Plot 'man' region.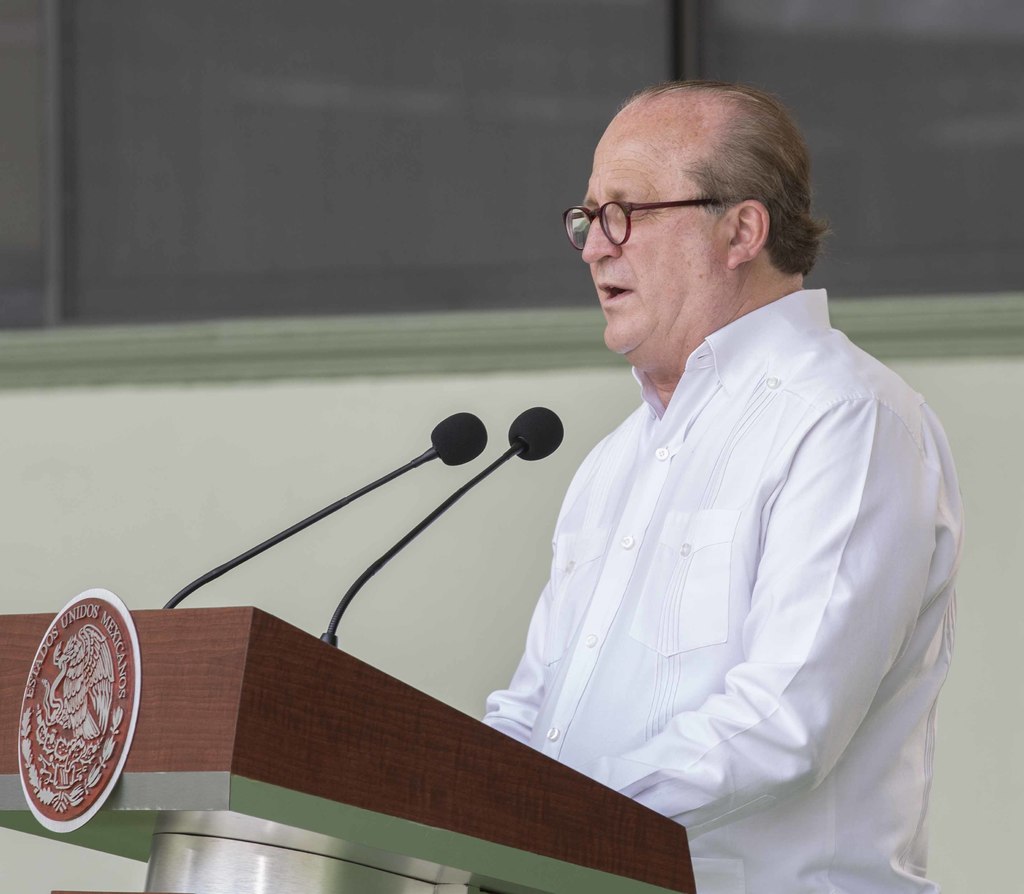
Plotted at 478/77/967/893.
